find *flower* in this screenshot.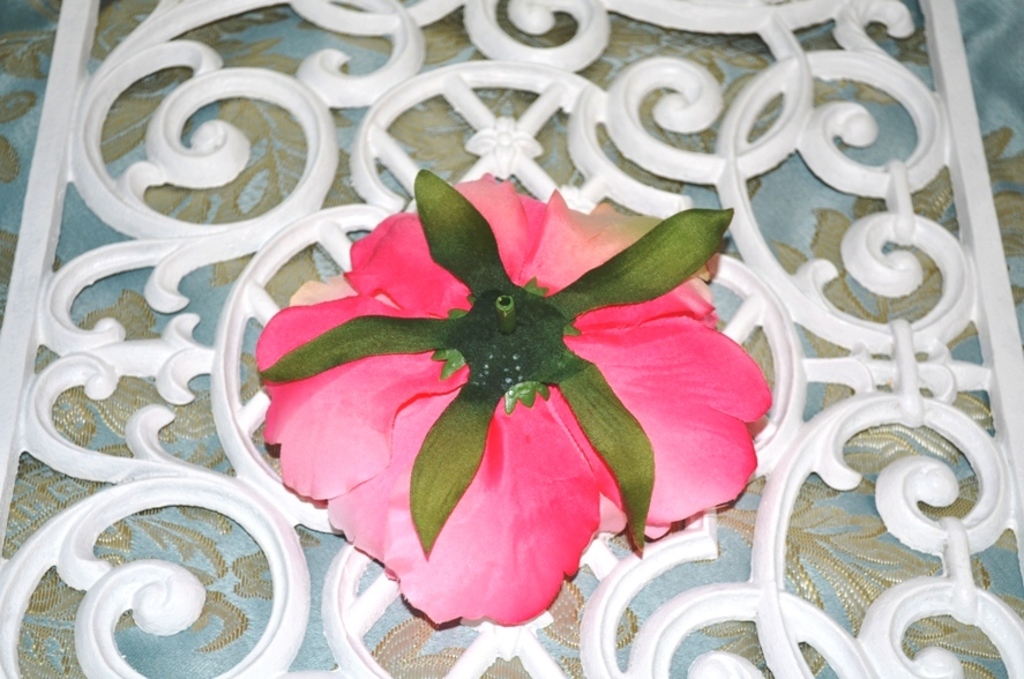
The bounding box for *flower* is detection(254, 170, 747, 585).
